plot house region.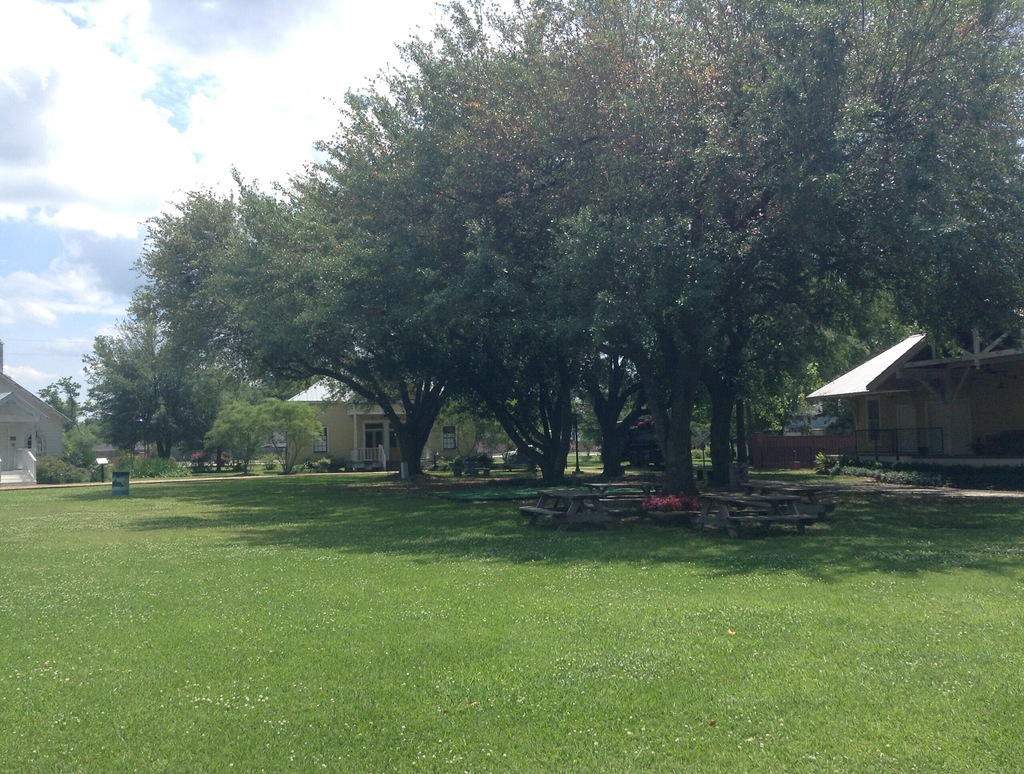
Plotted at <box>300,365,474,475</box>.
